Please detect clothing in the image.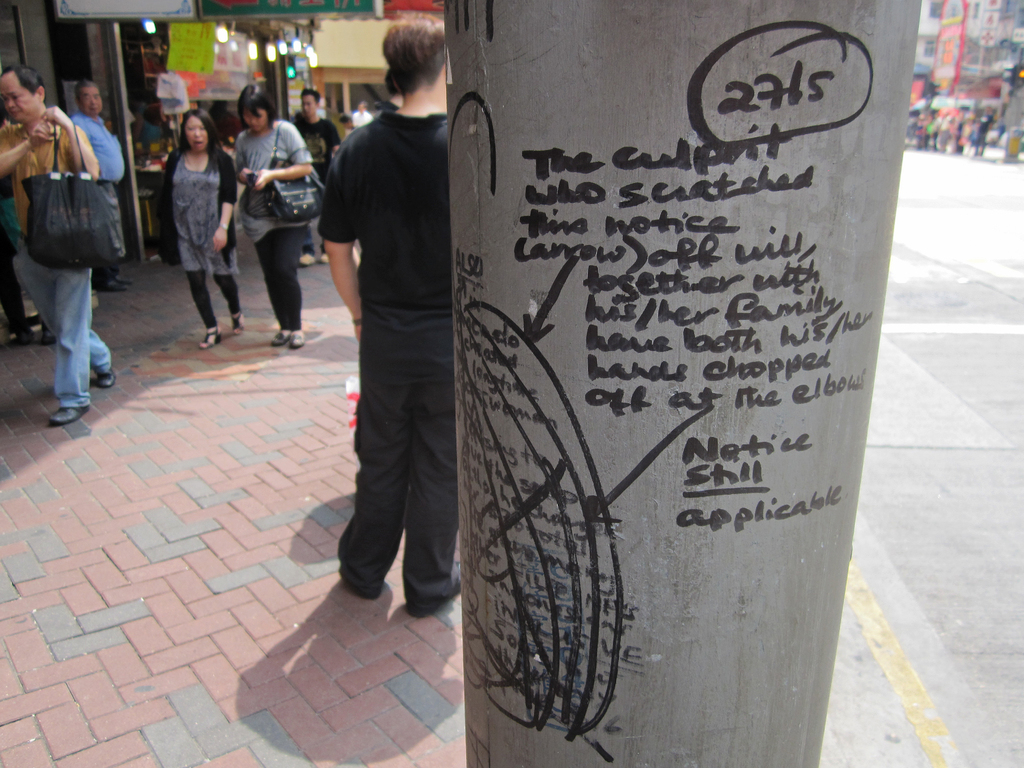
<bbox>229, 114, 317, 329</bbox>.
